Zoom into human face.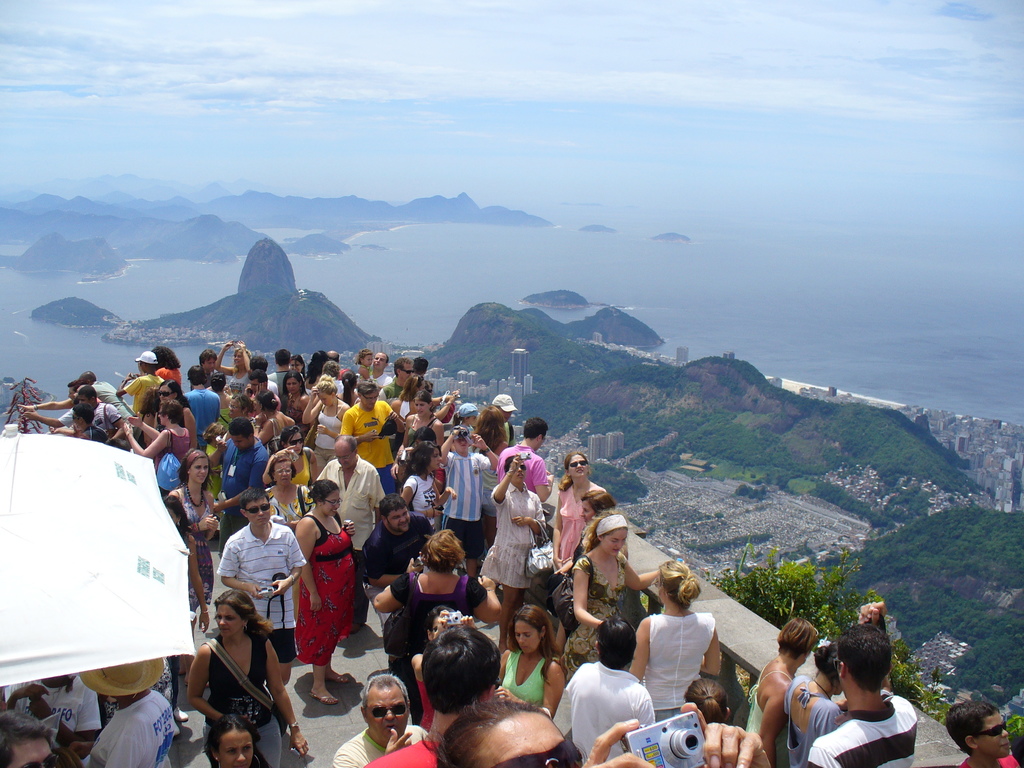
Zoom target: 285, 376, 301, 395.
